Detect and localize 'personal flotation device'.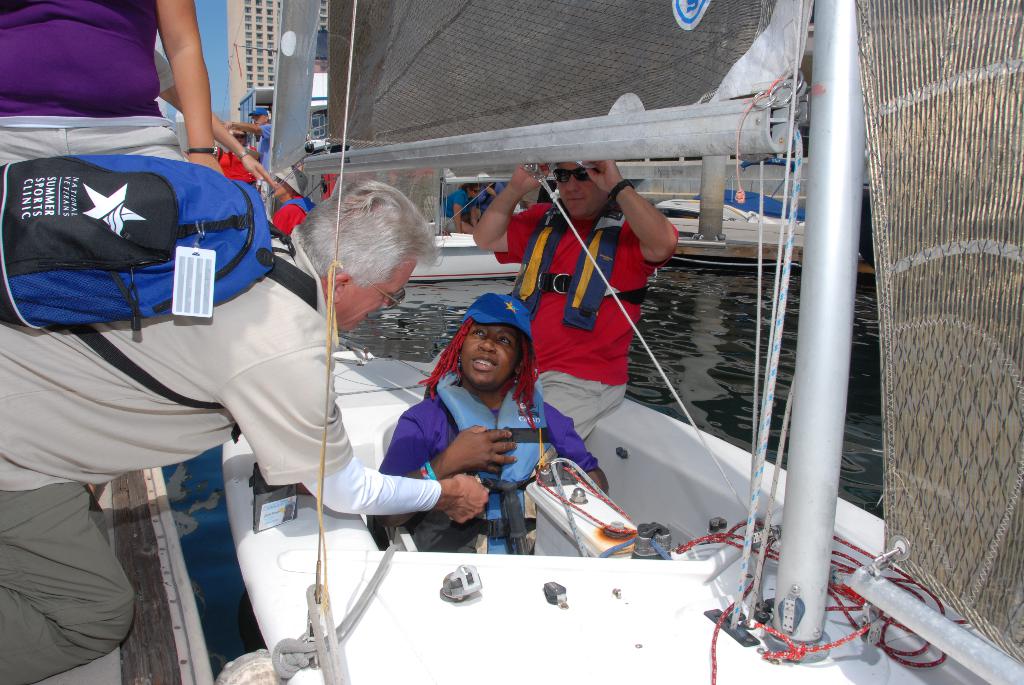
Localized at left=505, top=206, right=650, bottom=323.
